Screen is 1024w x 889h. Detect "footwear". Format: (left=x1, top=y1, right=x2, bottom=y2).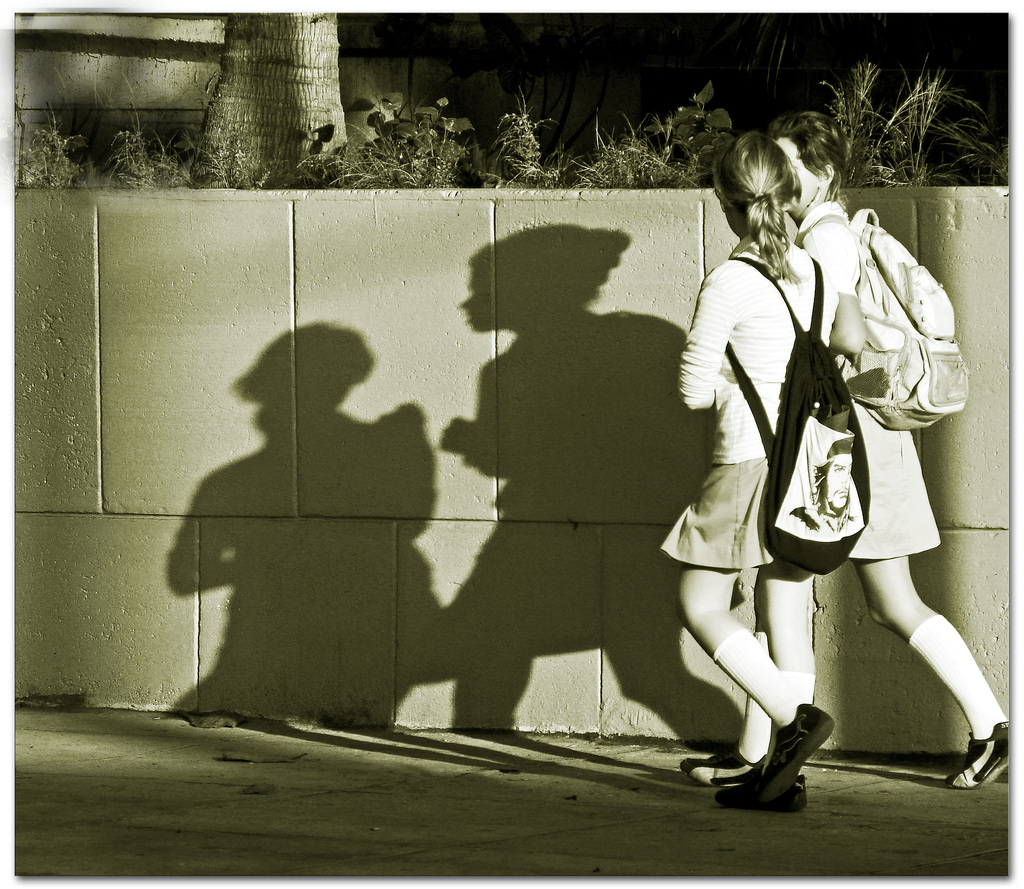
(left=712, top=776, right=808, bottom=812).
